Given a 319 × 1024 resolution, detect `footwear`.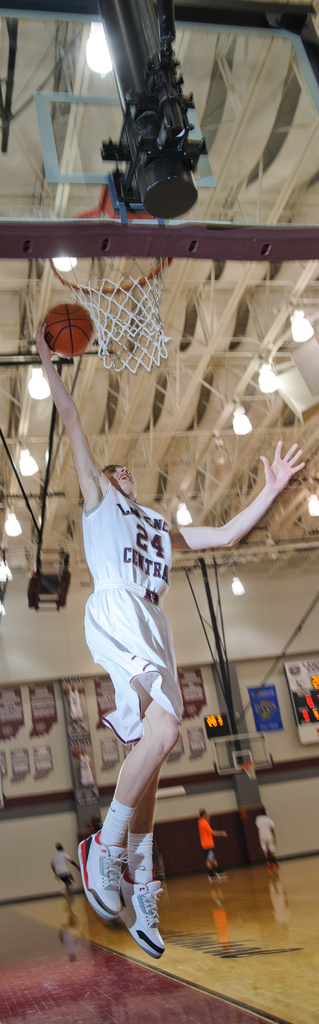
locate(115, 874, 167, 959).
